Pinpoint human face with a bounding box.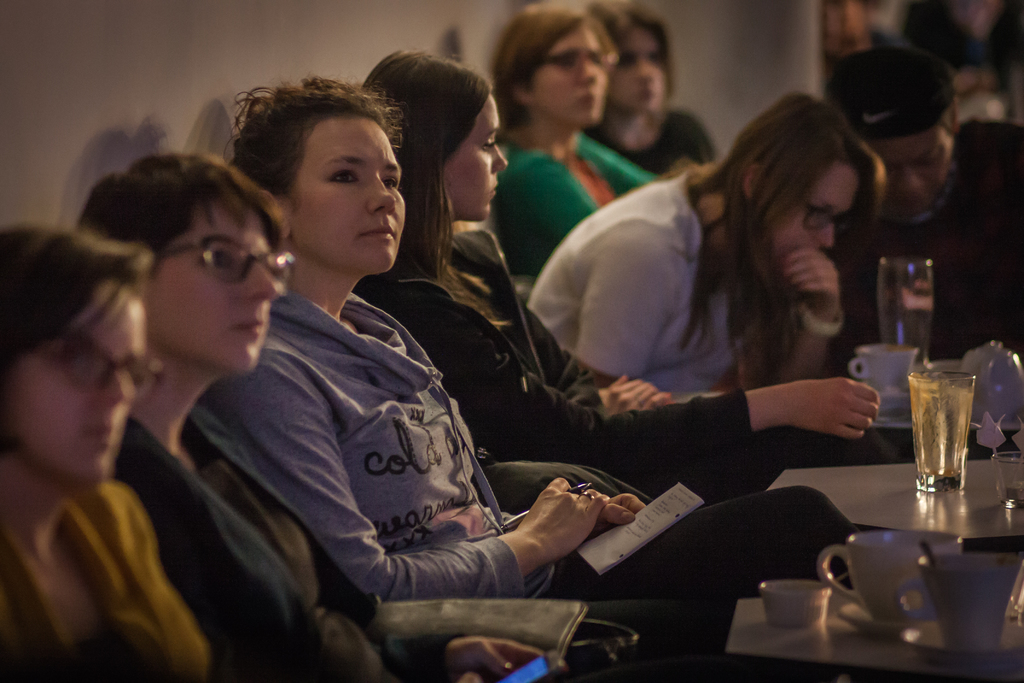
l=150, t=206, r=275, b=377.
